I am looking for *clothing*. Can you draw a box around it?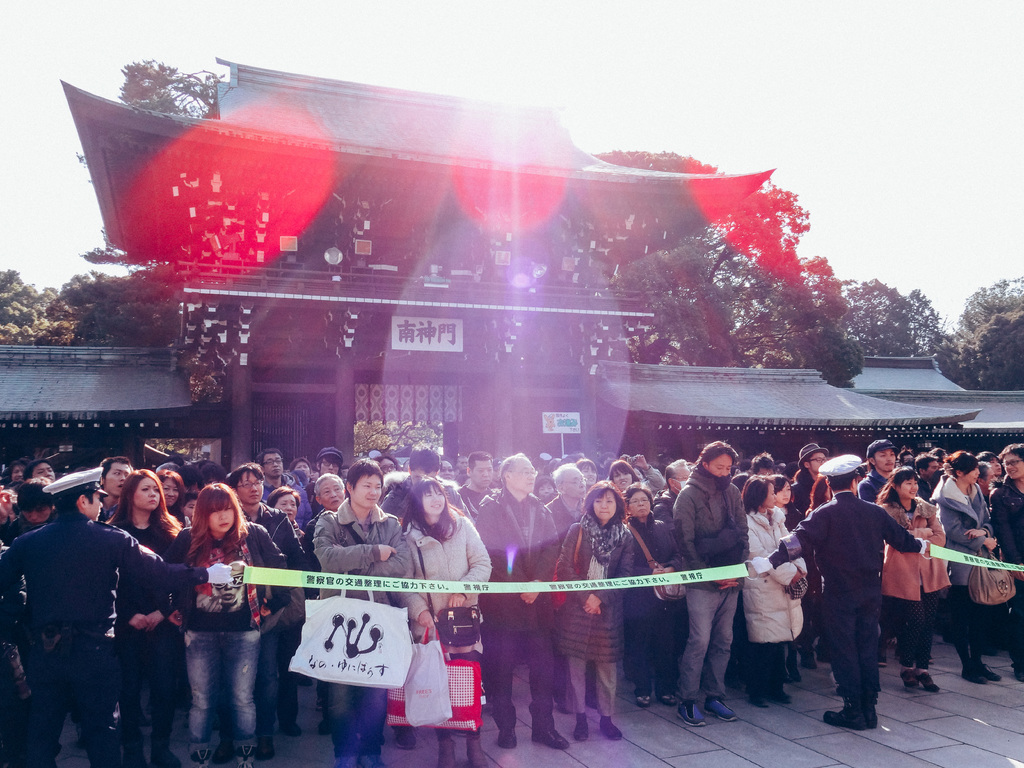
Sure, the bounding box is [x1=742, y1=507, x2=804, y2=695].
